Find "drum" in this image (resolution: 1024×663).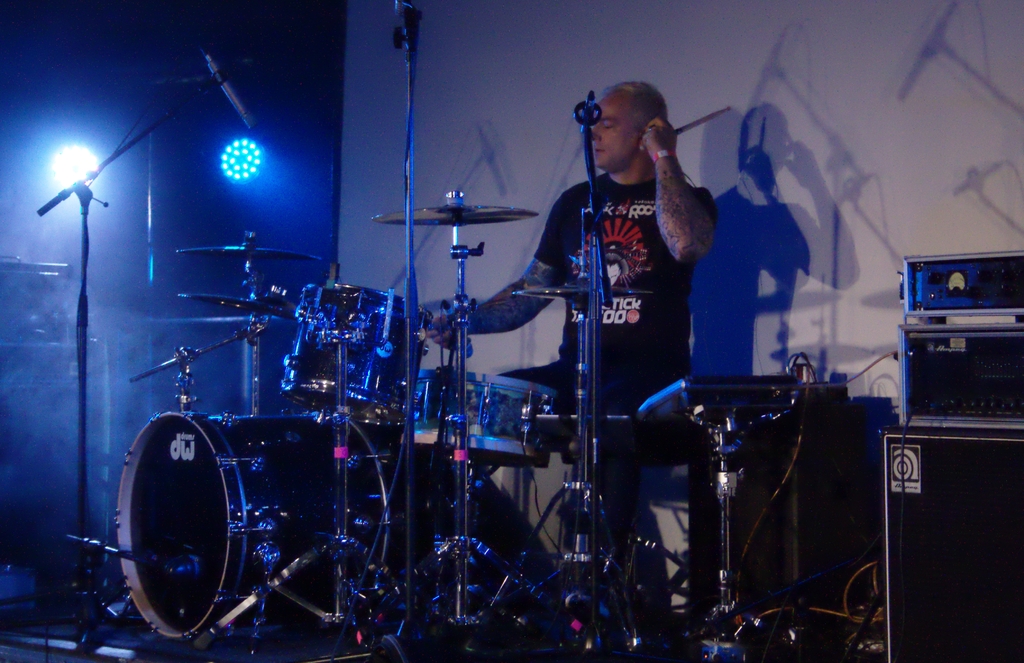
BBox(394, 370, 563, 466).
